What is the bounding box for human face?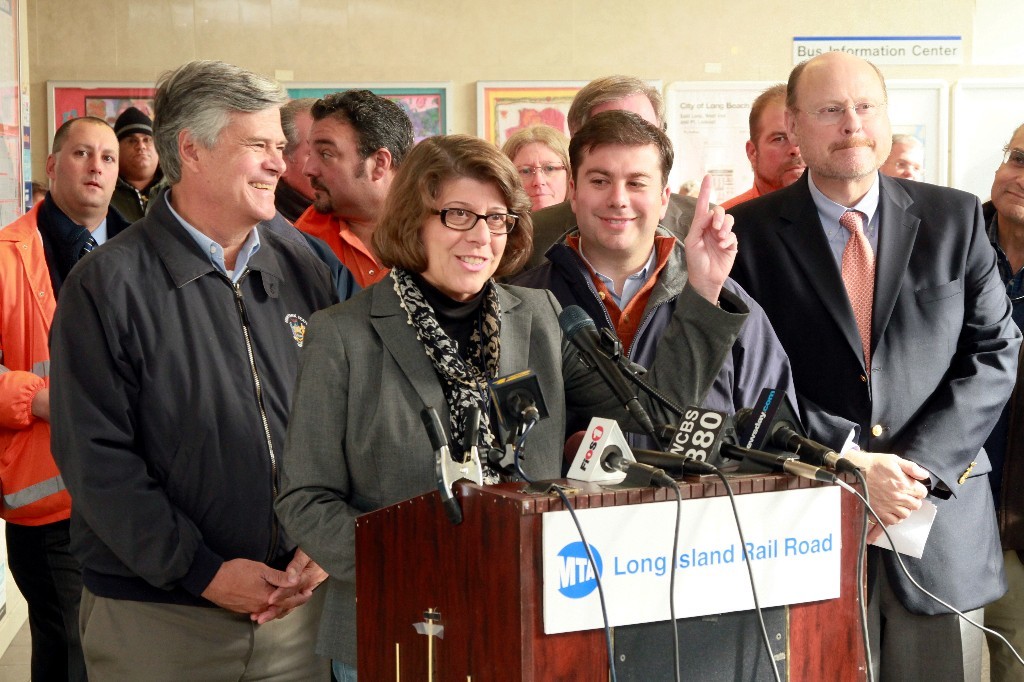
x1=795 y1=56 x2=893 y2=177.
